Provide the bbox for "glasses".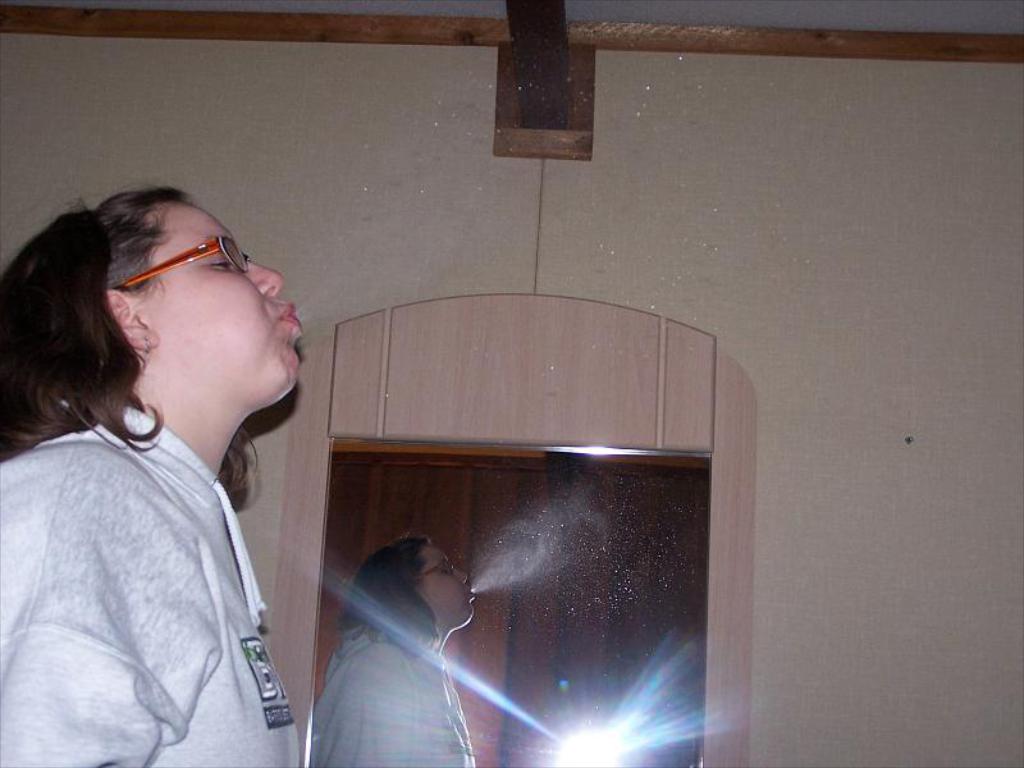
crop(118, 236, 253, 291).
